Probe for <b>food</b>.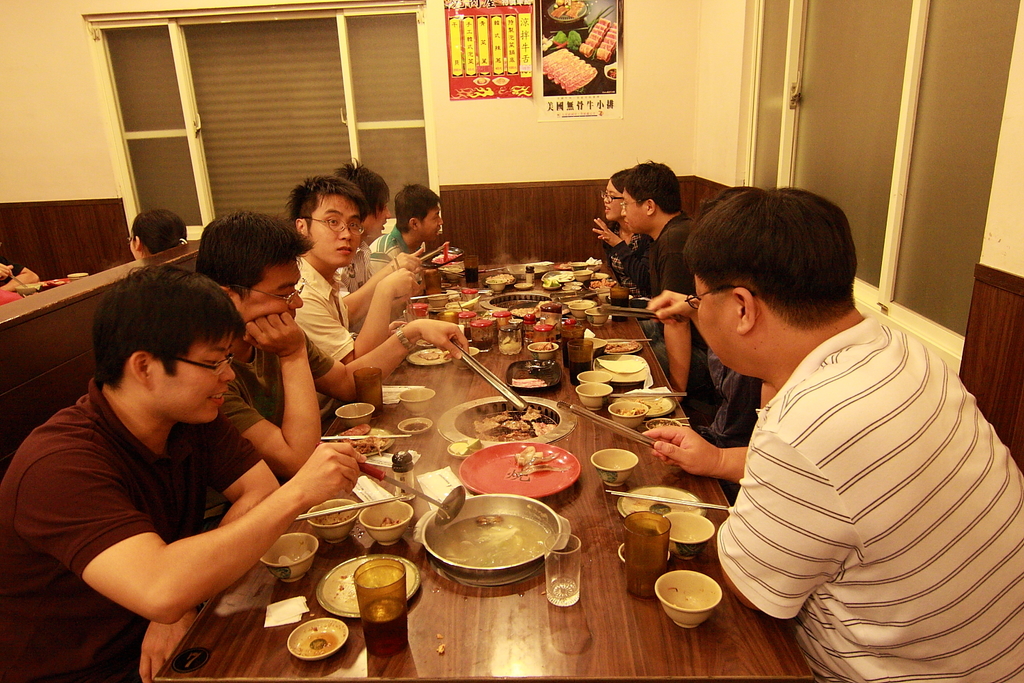
Probe result: crop(562, 315, 576, 325).
